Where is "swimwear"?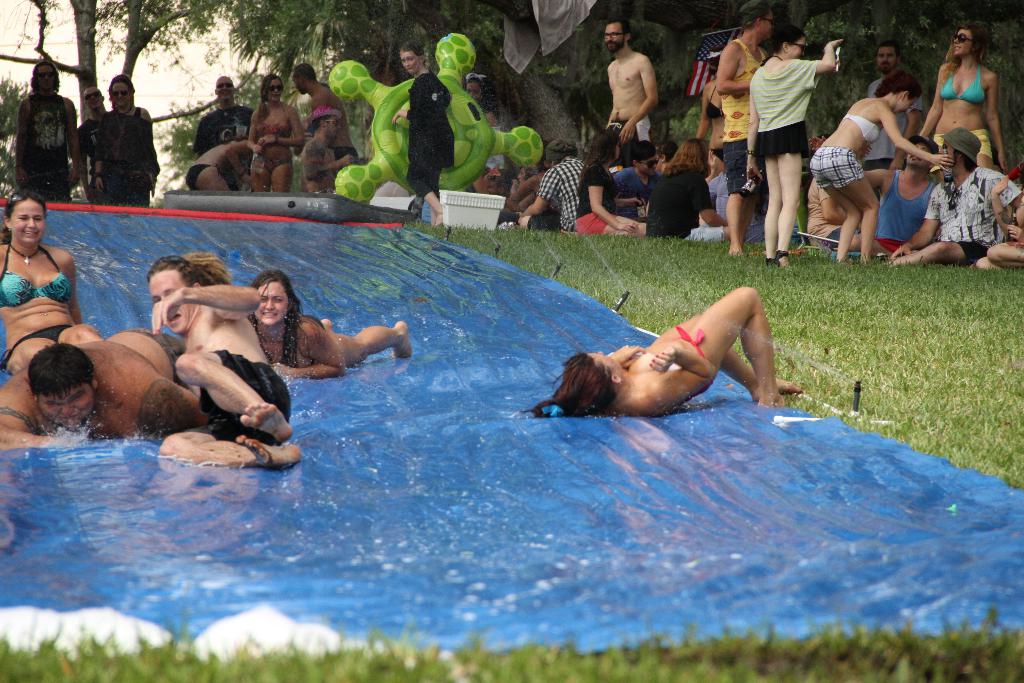
(x1=668, y1=323, x2=705, y2=358).
